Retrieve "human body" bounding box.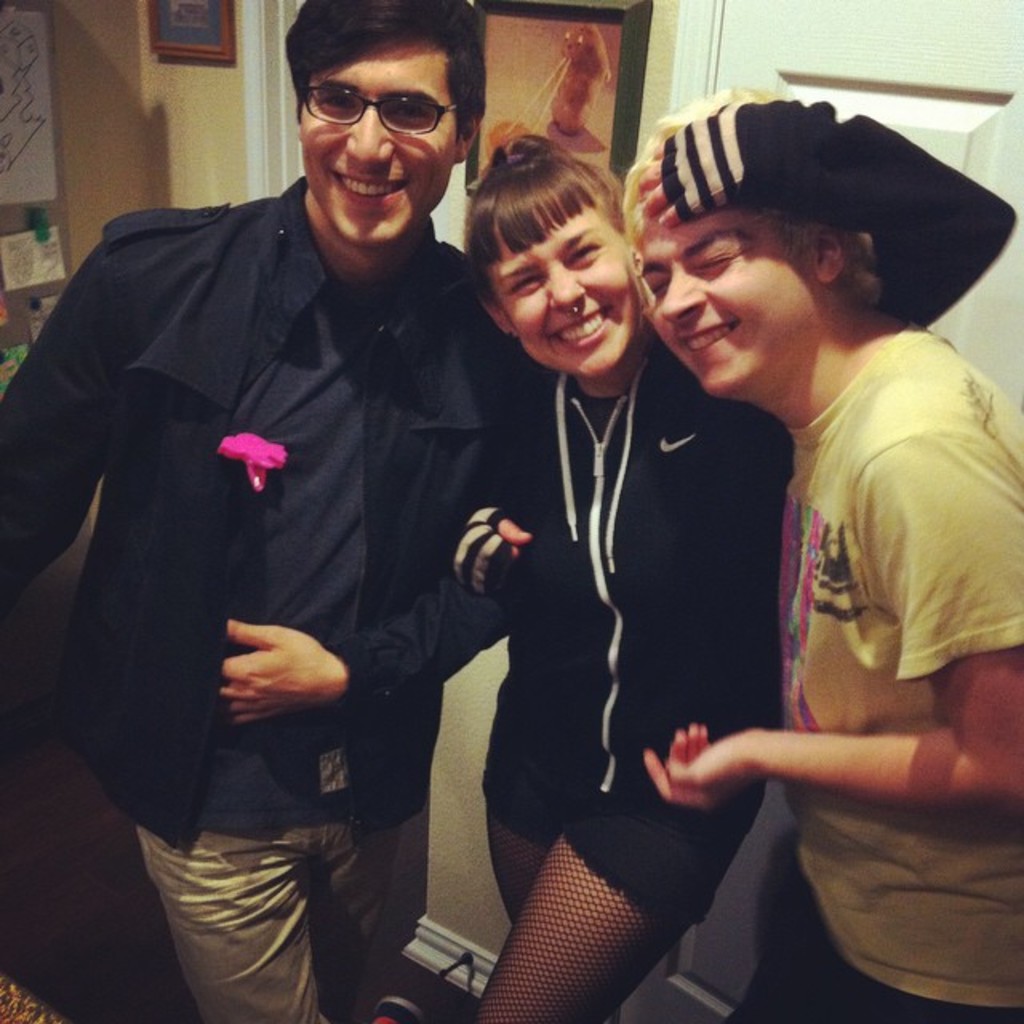
Bounding box: [x1=0, y1=3, x2=509, y2=1022].
